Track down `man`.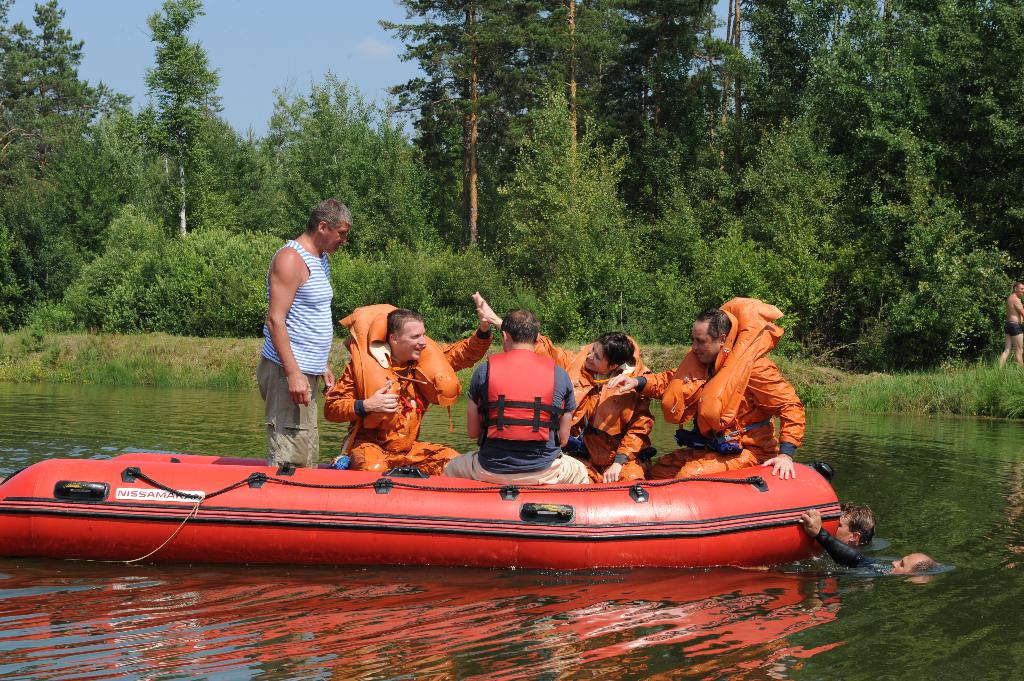
Tracked to bbox=(253, 195, 354, 472).
